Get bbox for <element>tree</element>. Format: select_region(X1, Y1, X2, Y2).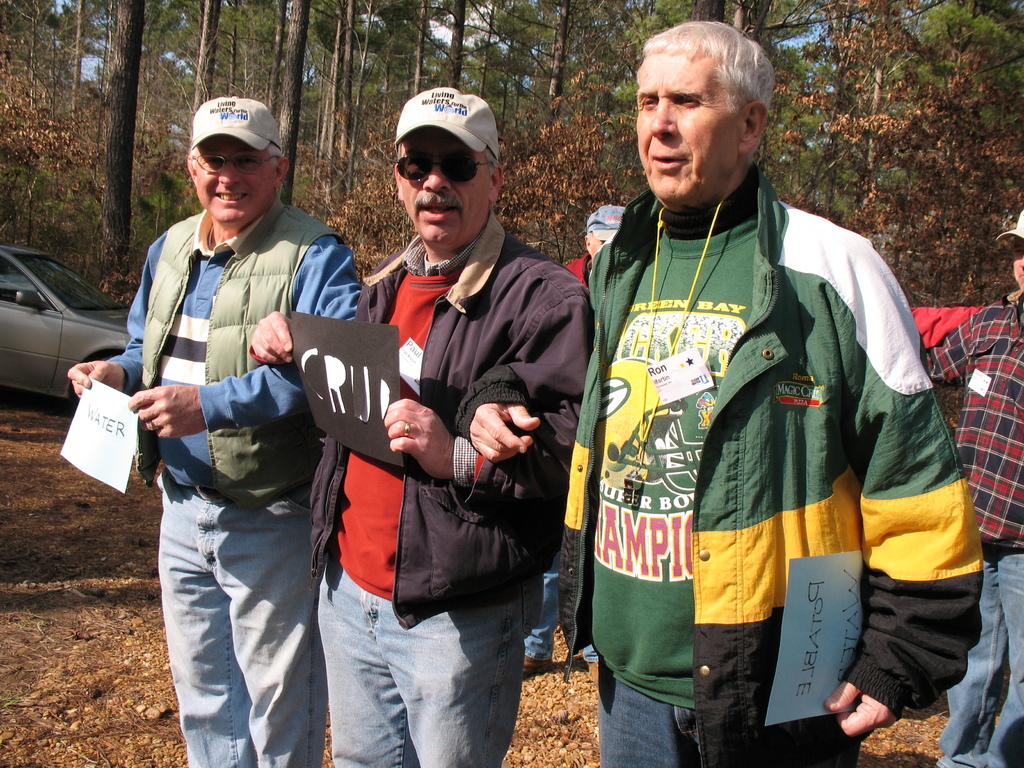
select_region(99, 3, 152, 281).
